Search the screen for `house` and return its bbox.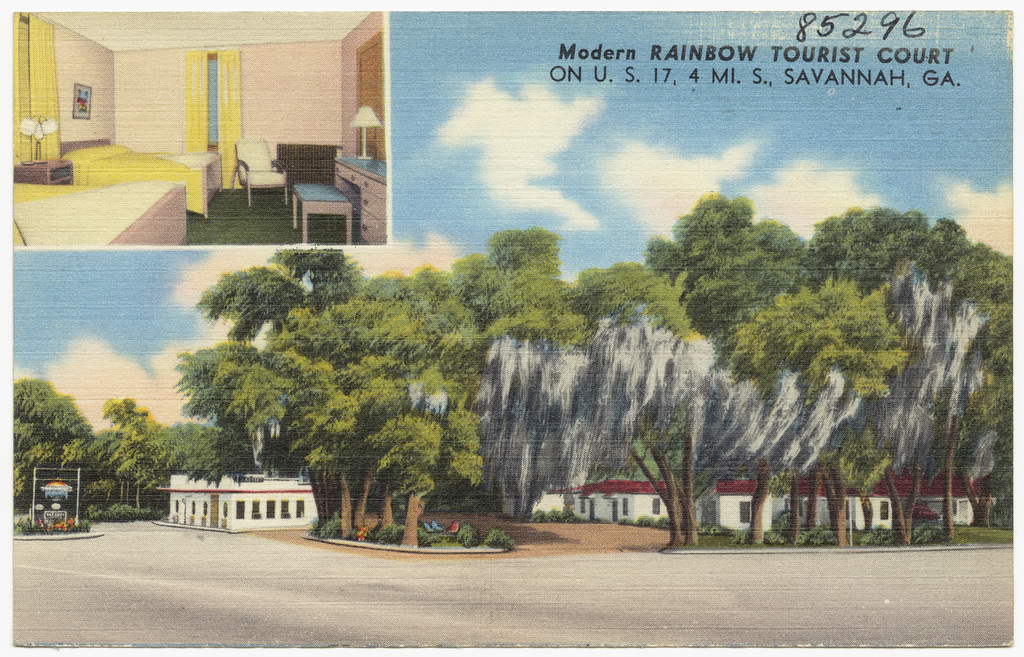
Found: [143, 459, 336, 534].
